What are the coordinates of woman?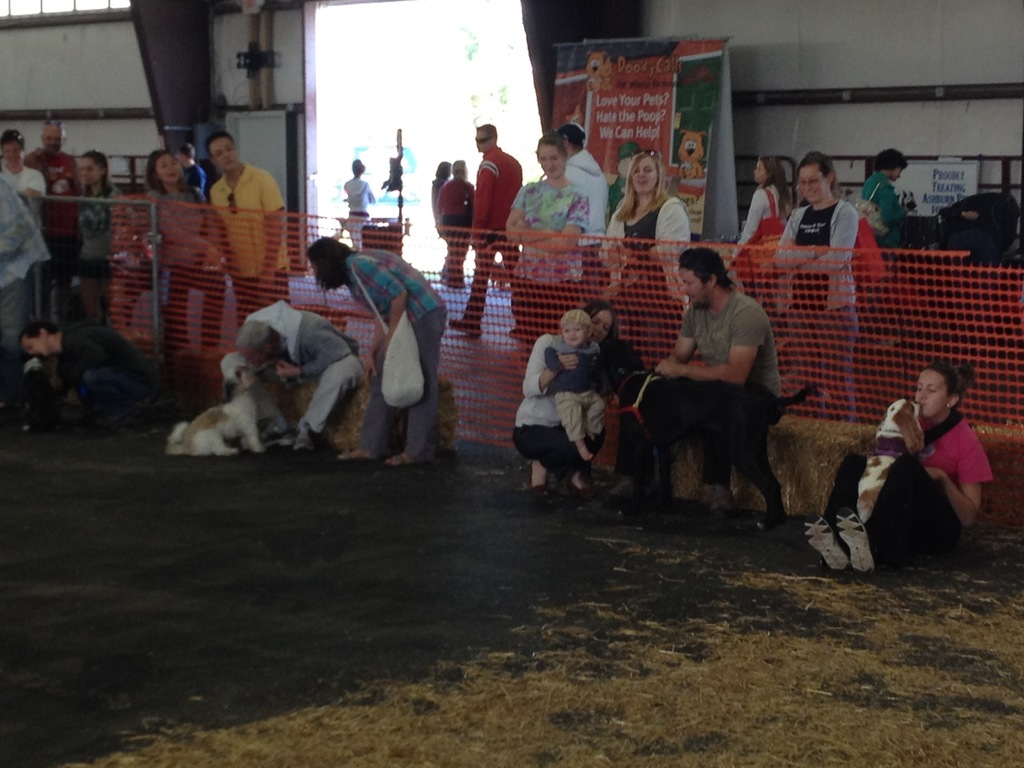
detection(605, 156, 684, 379).
